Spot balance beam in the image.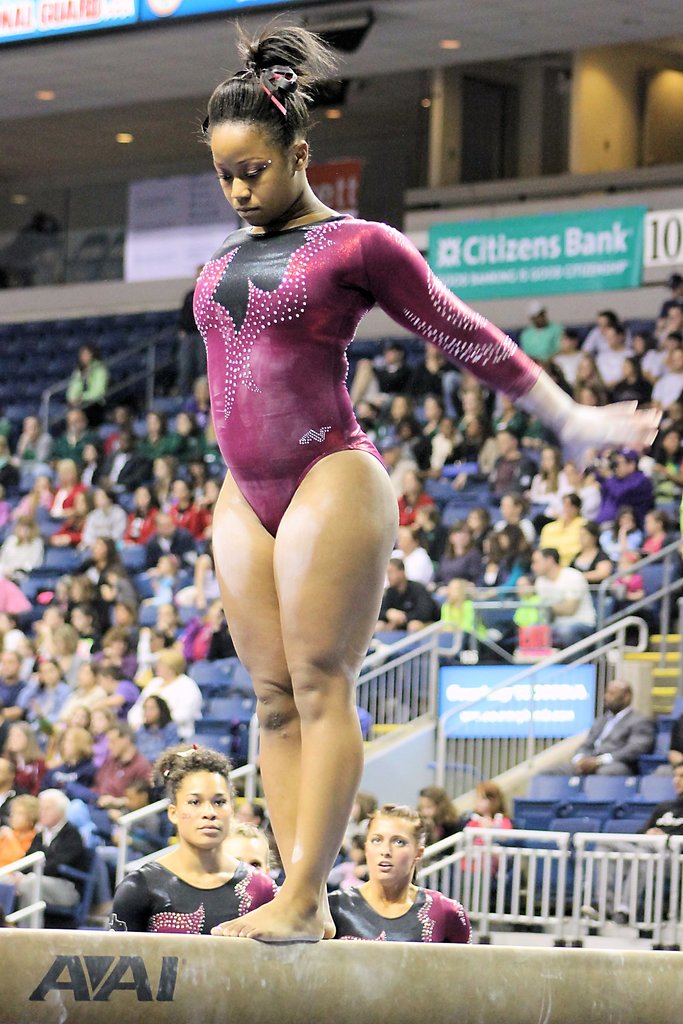
balance beam found at <region>0, 930, 682, 1023</region>.
